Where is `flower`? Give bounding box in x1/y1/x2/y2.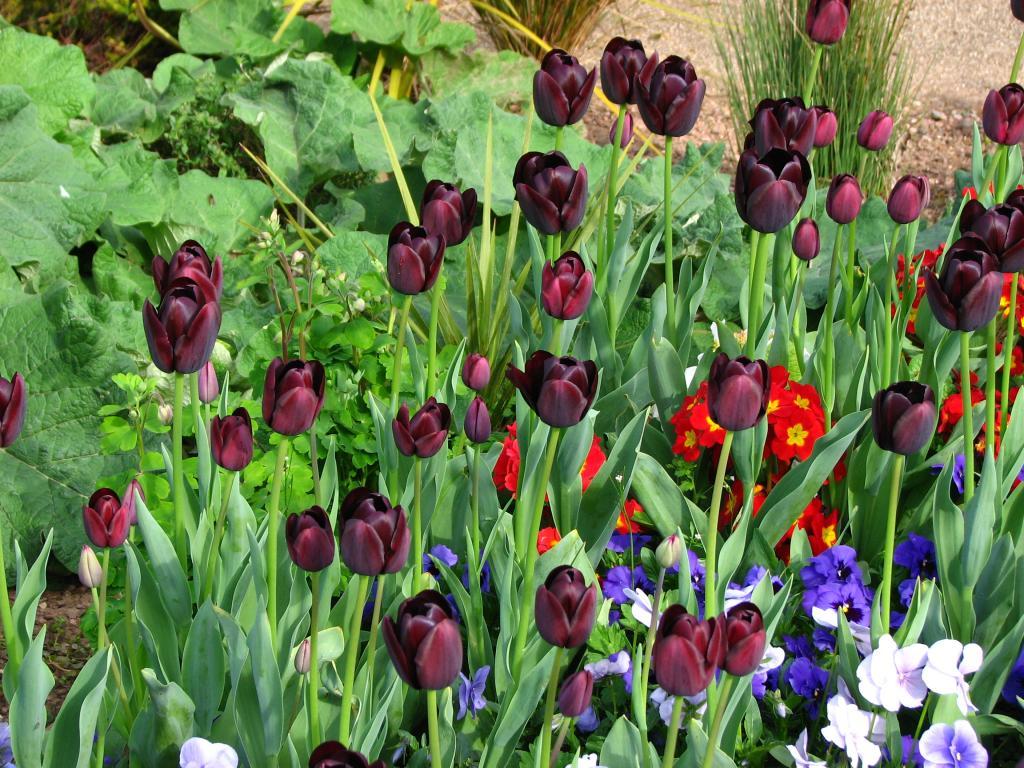
957/204/1023/276.
